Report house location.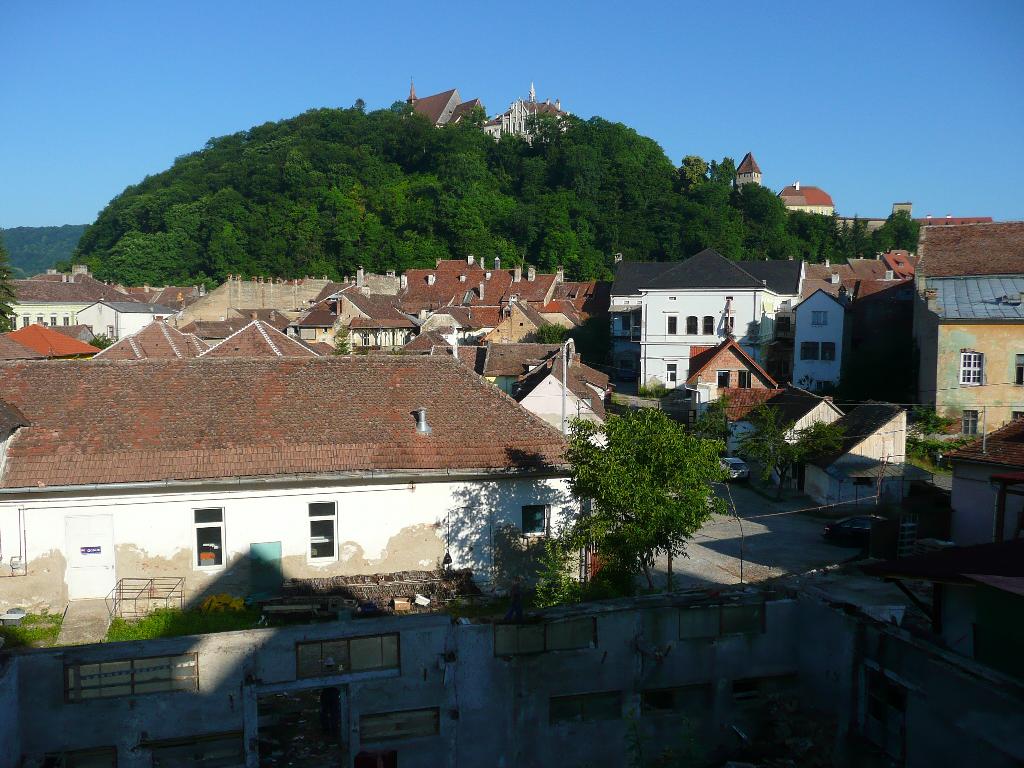
Report: (728, 376, 835, 502).
